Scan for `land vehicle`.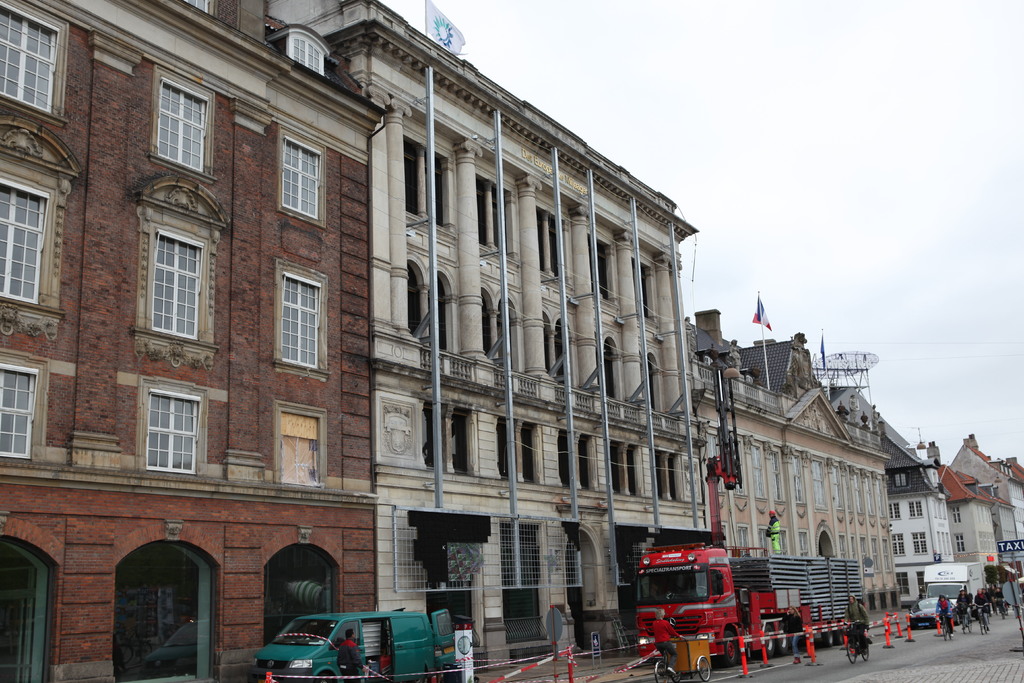
Scan result: (x1=982, y1=555, x2=1020, y2=581).
